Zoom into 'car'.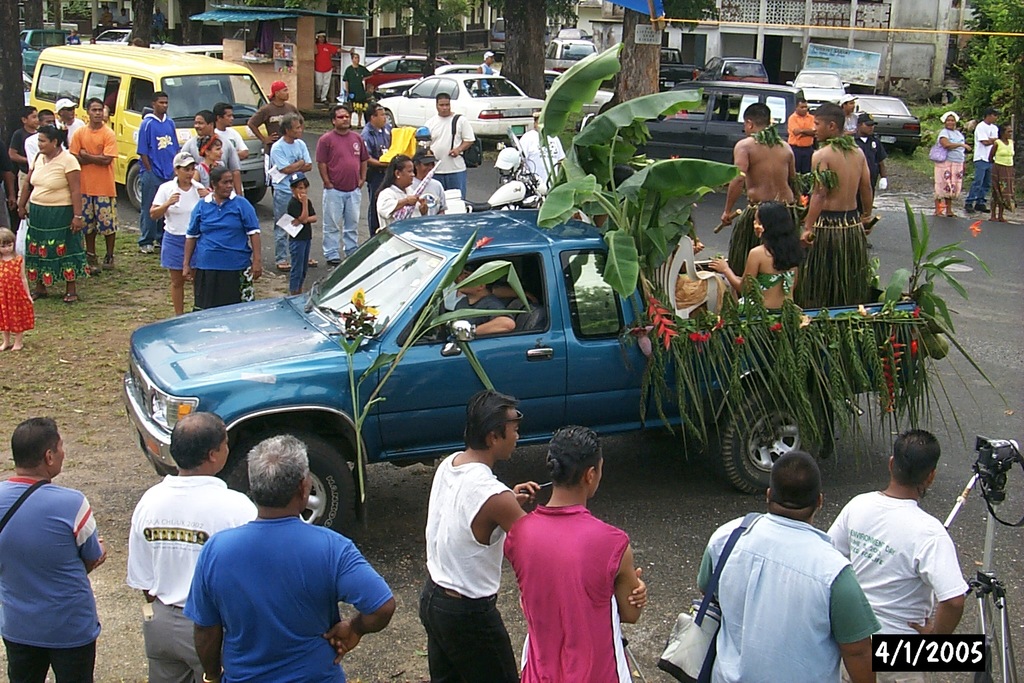
Zoom target: (x1=359, y1=53, x2=431, y2=105).
